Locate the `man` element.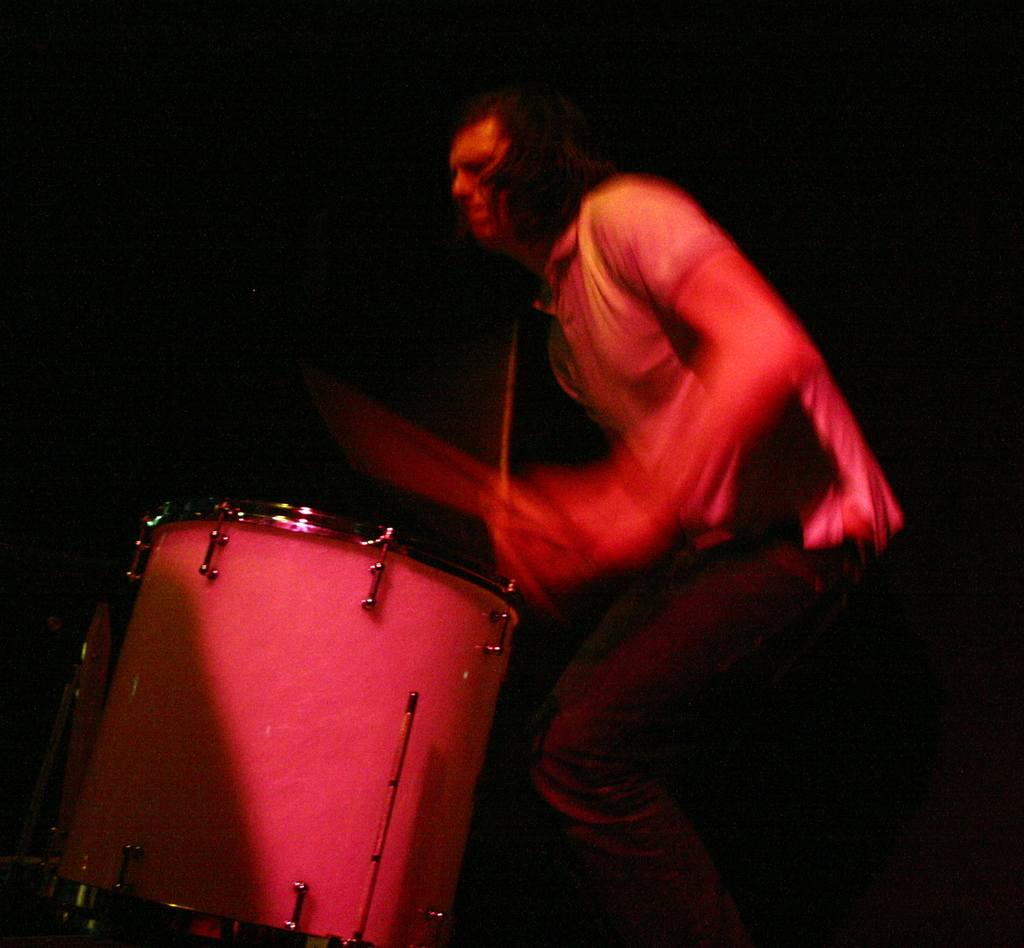
Element bbox: [left=448, top=93, right=911, bottom=947].
